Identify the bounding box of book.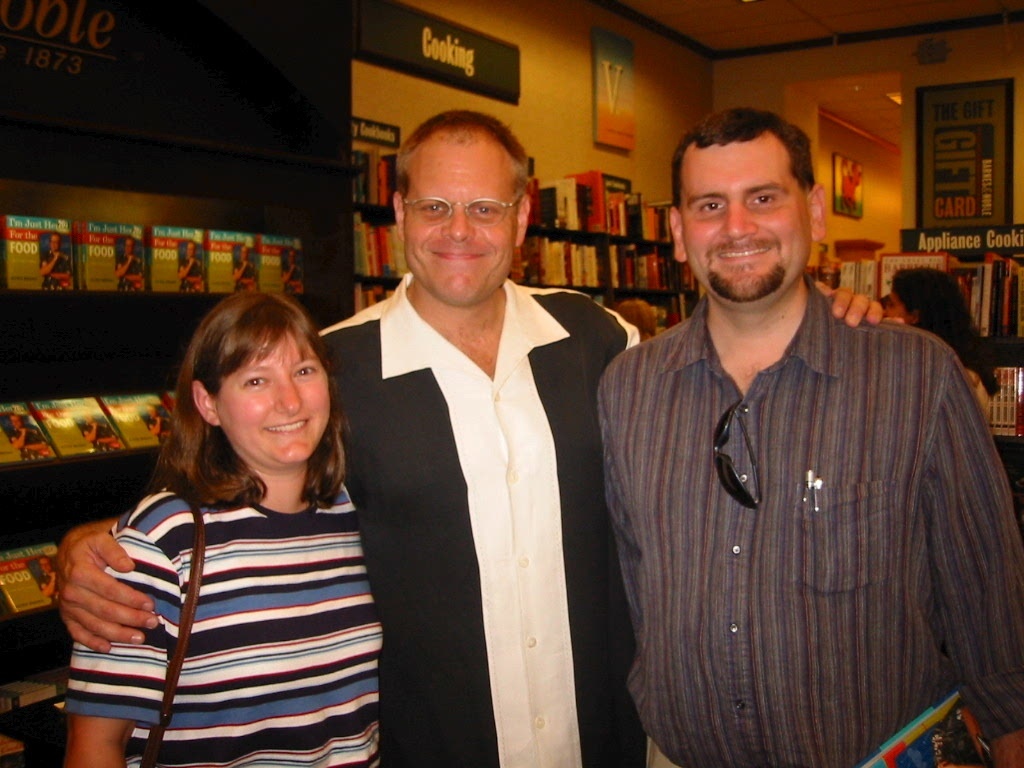
(0,660,68,713).
